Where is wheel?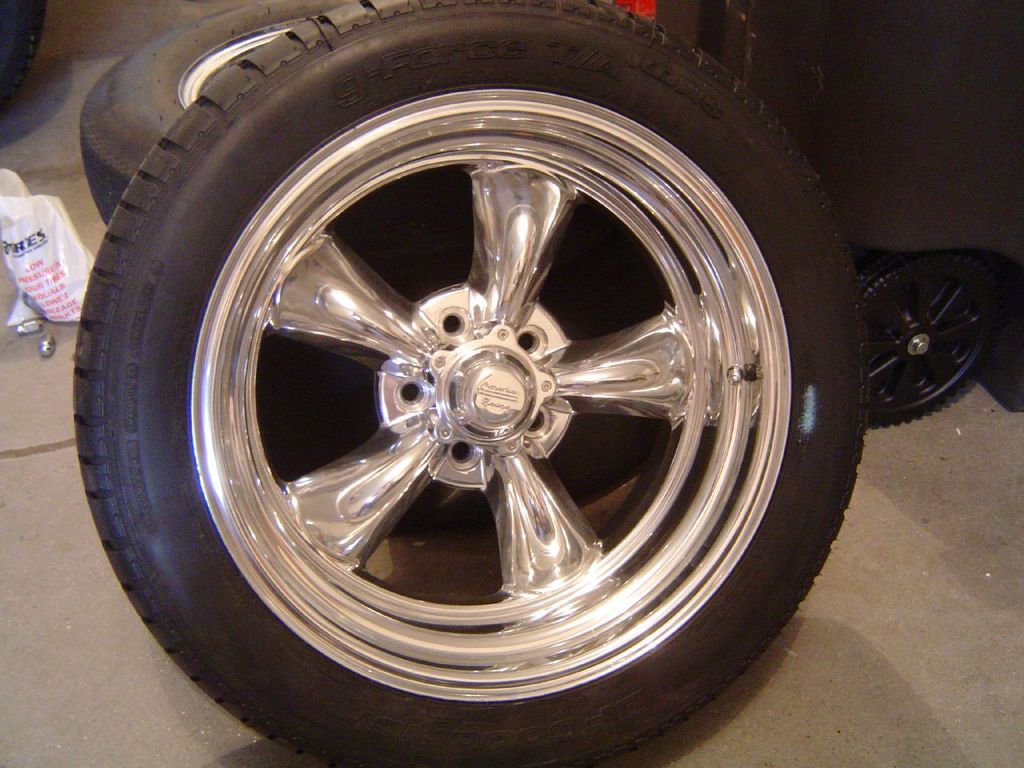
bbox=(82, 0, 342, 242).
